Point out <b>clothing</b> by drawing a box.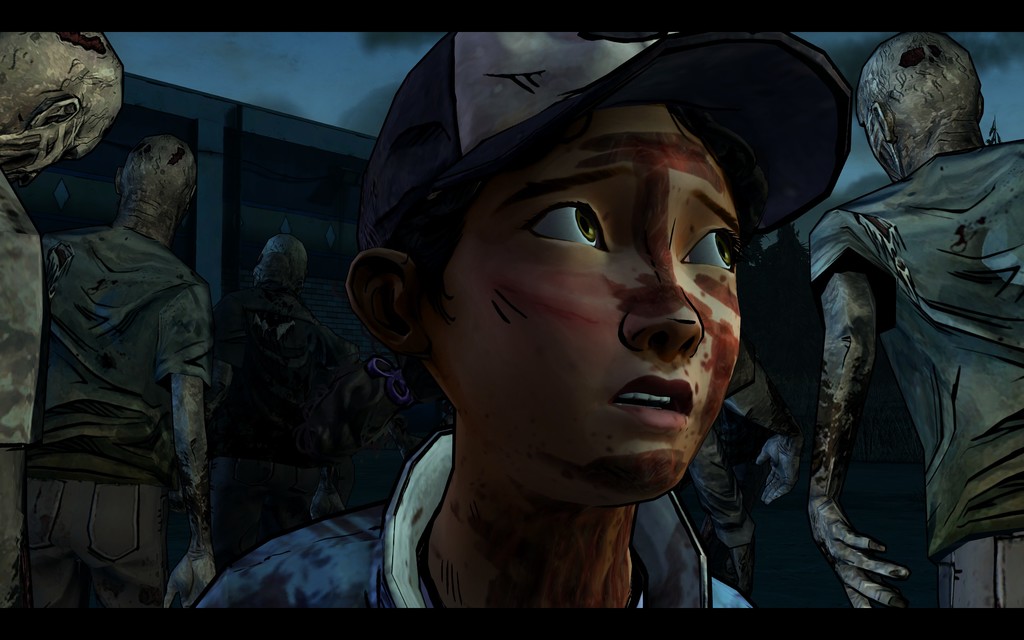
(left=0, top=169, right=49, bottom=452).
